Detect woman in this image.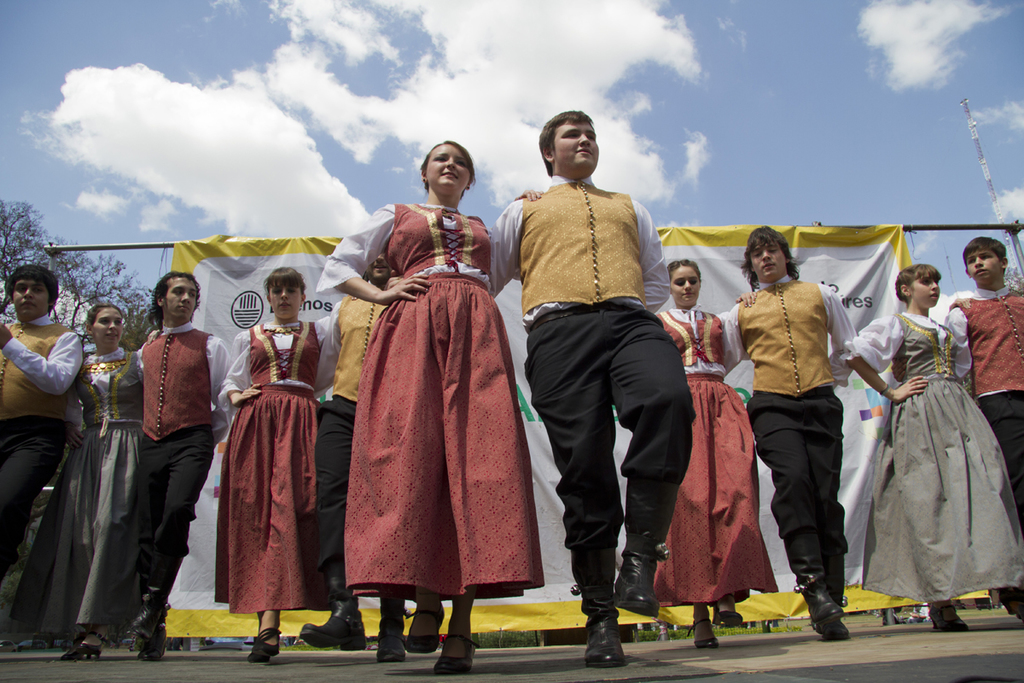
Detection: (x1=221, y1=271, x2=348, y2=651).
